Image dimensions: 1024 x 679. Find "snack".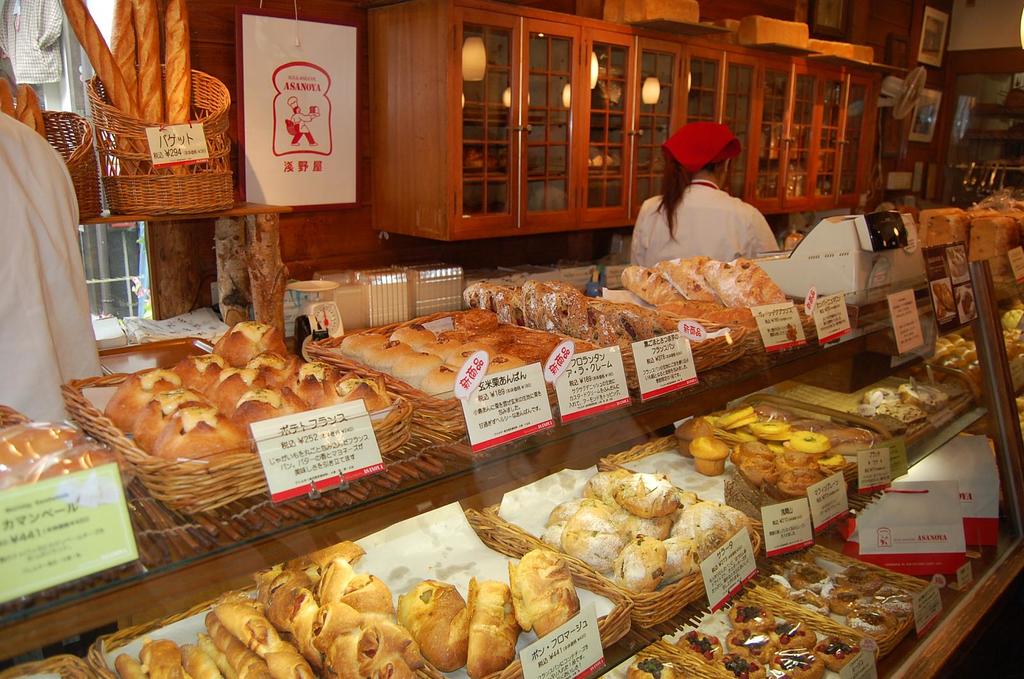
crop(676, 389, 890, 523).
